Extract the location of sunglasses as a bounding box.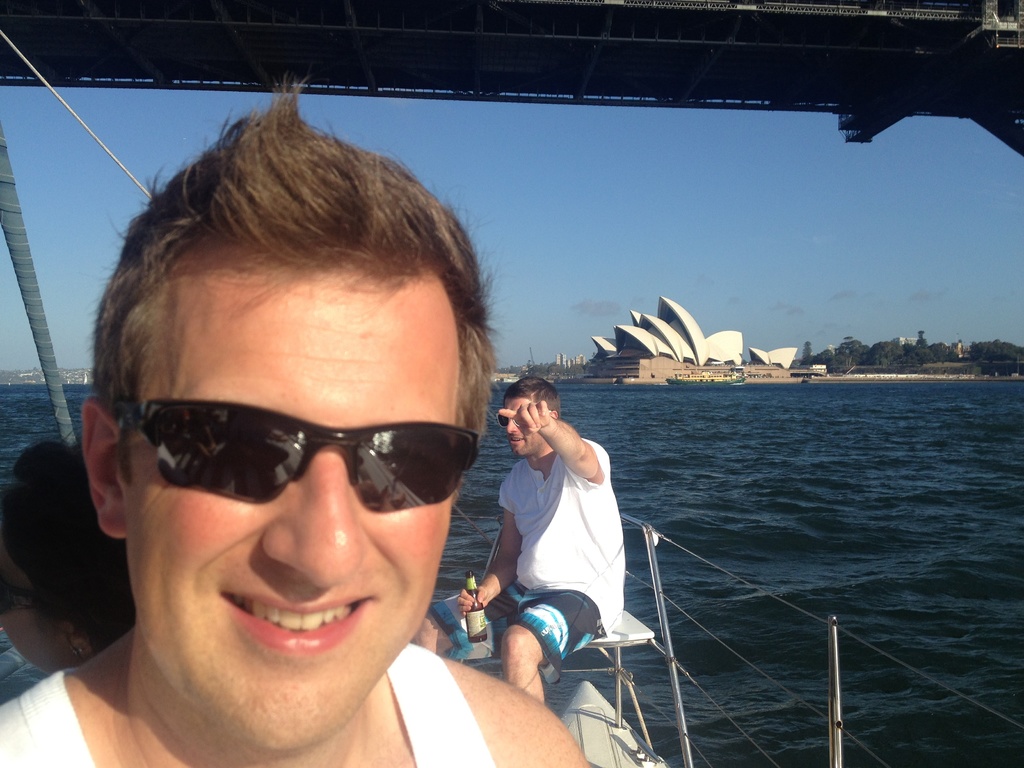
<region>499, 412, 548, 428</region>.
